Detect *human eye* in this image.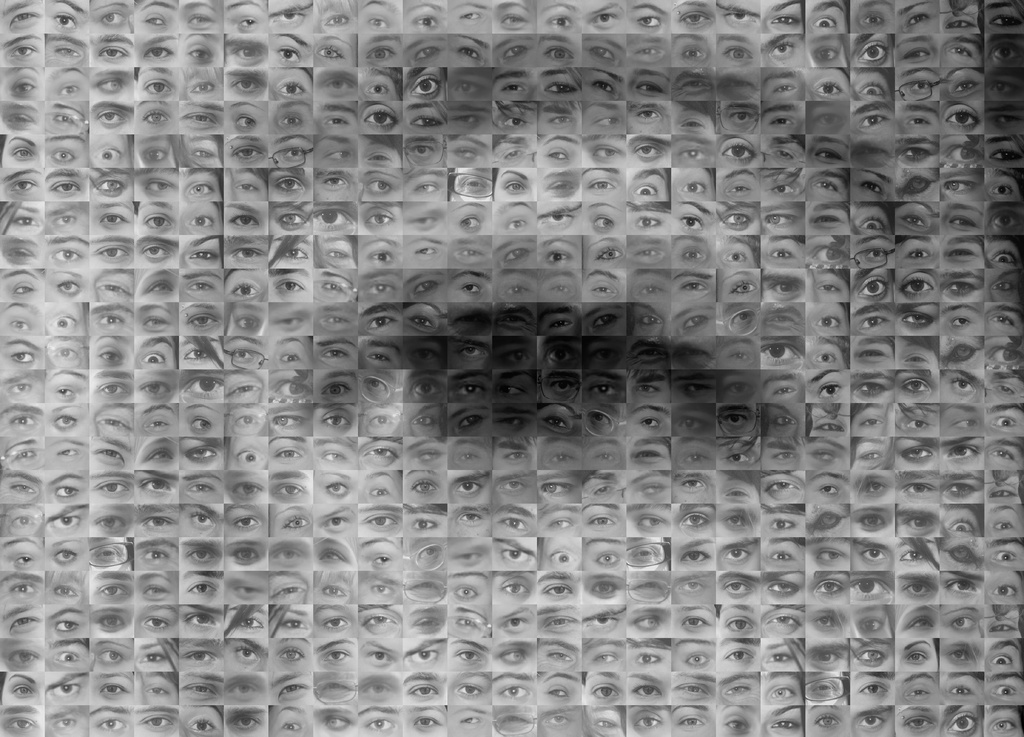
Detection: (x1=51, y1=181, x2=75, y2=195).
